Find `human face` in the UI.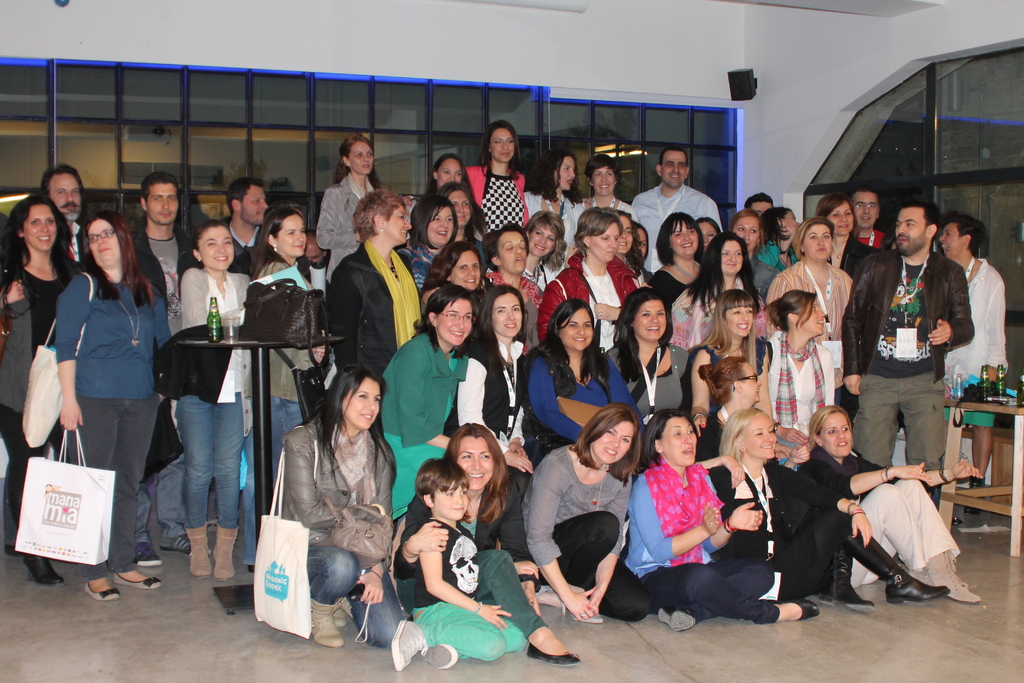
UI element at (left=340, top=378, right=381, bottom=428).
